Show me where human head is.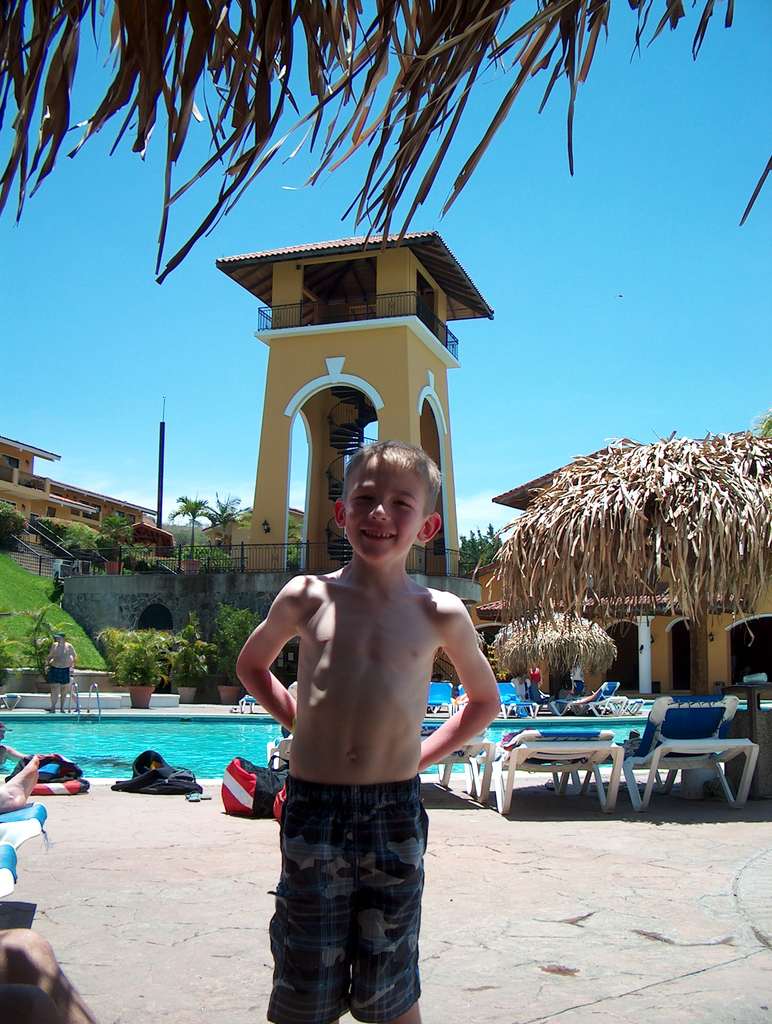
human head is at region(332, 433, 444, 556).
